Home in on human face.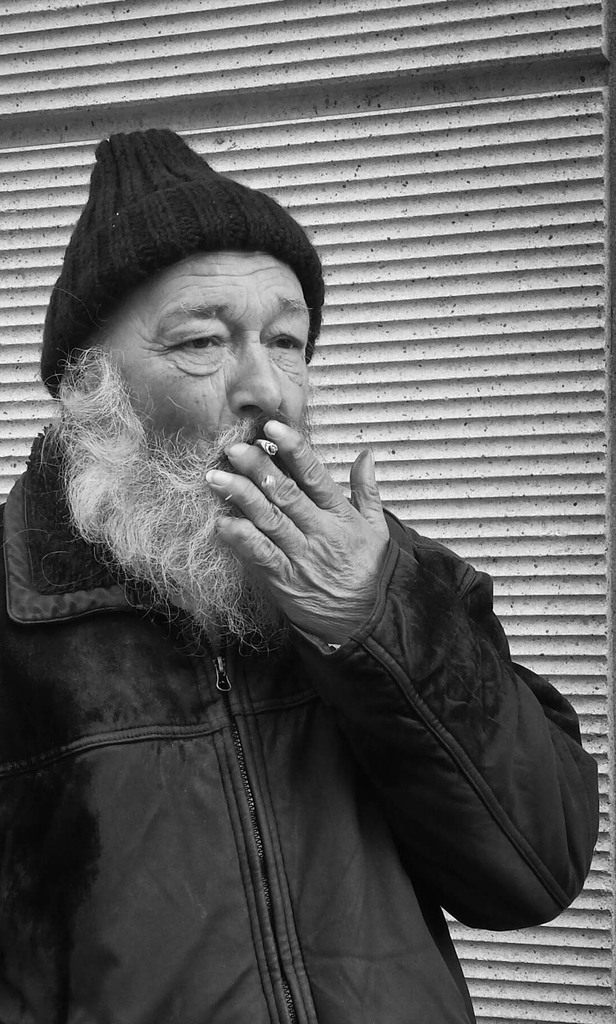
Homed in at box(98, 244, 305, 497).
